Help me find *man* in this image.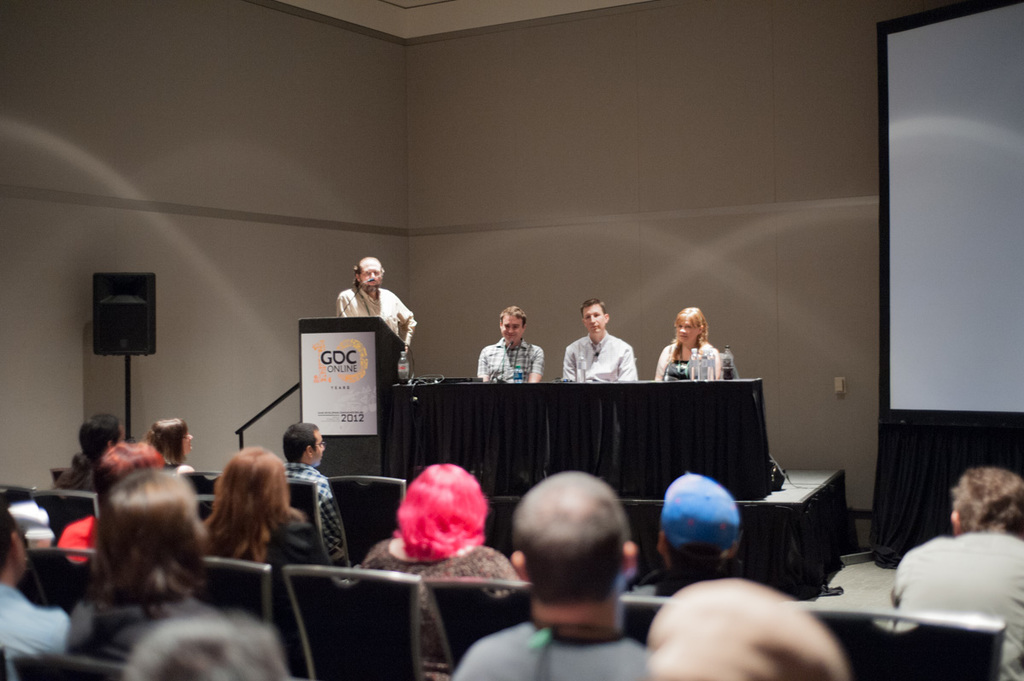
Found it: {"left": 455, "top": 467, "right": 650, "bottom": 680}.
